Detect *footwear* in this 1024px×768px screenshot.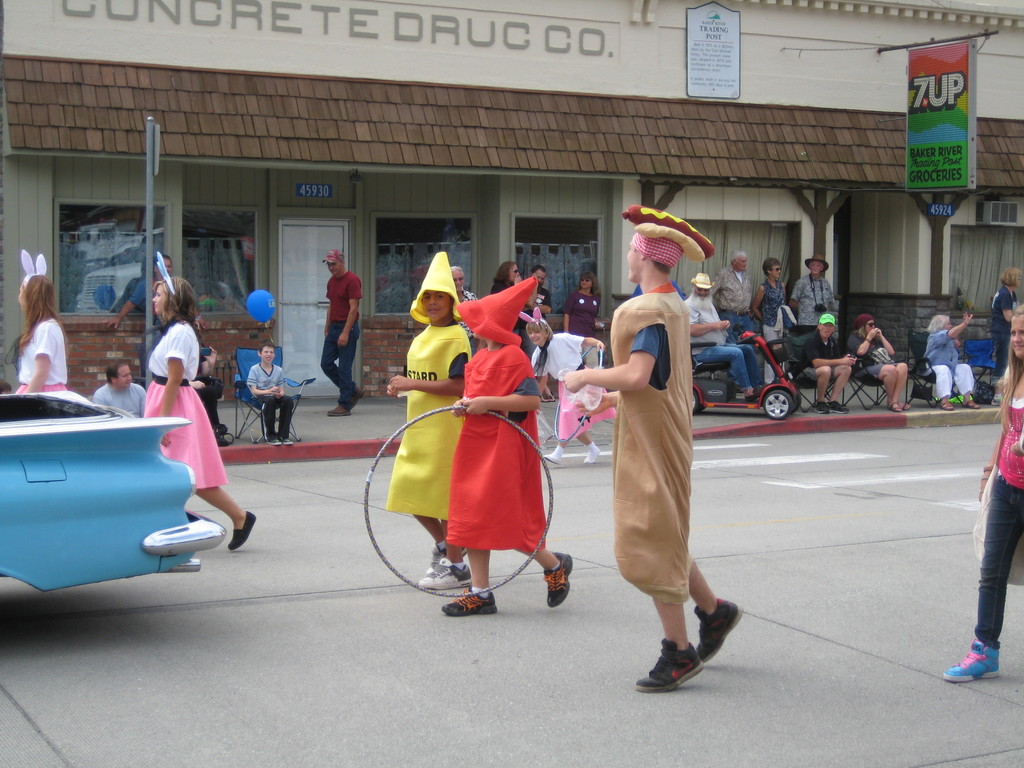
Detection: pyautogui.locateOnScreen(265, 440, 282, 450).
